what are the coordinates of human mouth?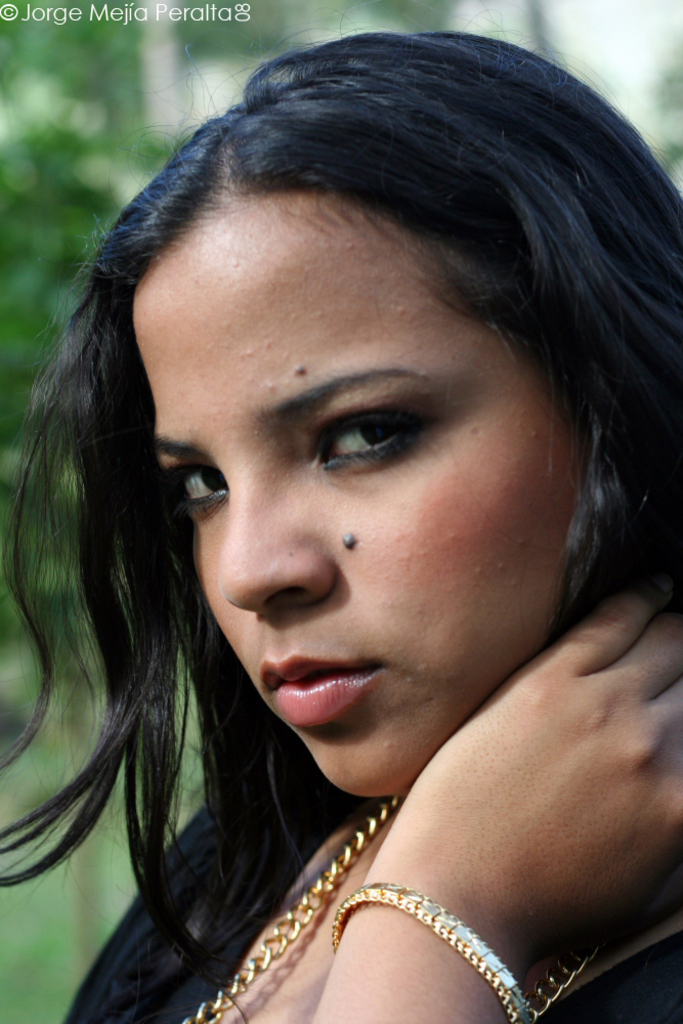
{"x1": 265, "y1": 663, "x2": 385, "y2": 746}.
